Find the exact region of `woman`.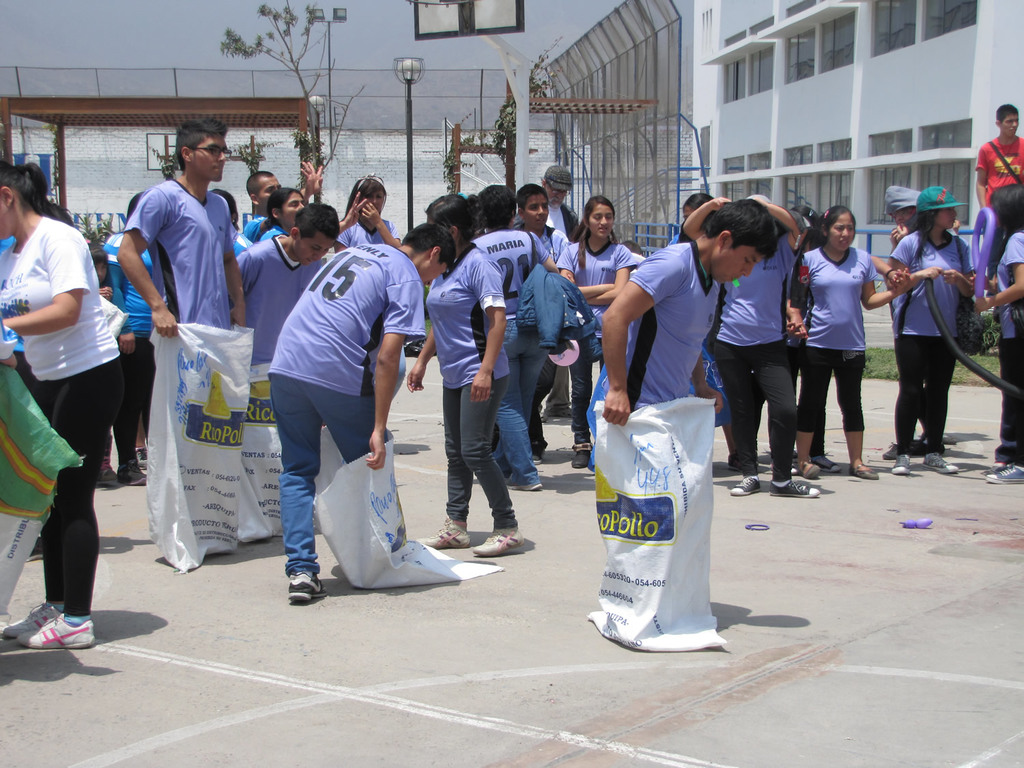
Exact region: bbox=[791, 203, 912, 485].
